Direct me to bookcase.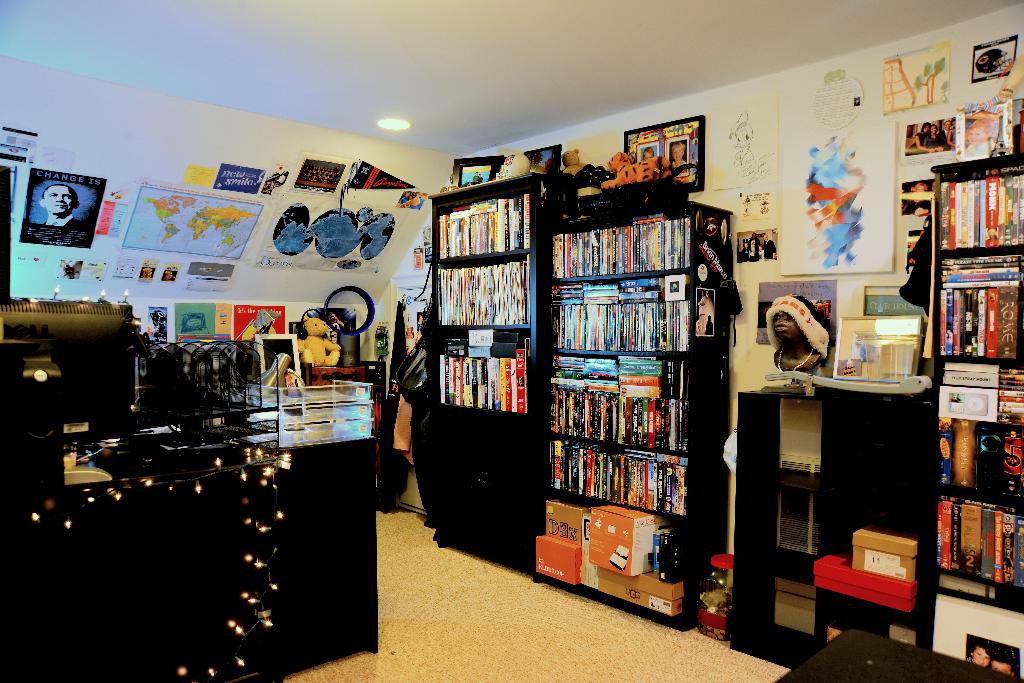
Direction: l=915, t=147, r=1023, b=682.
